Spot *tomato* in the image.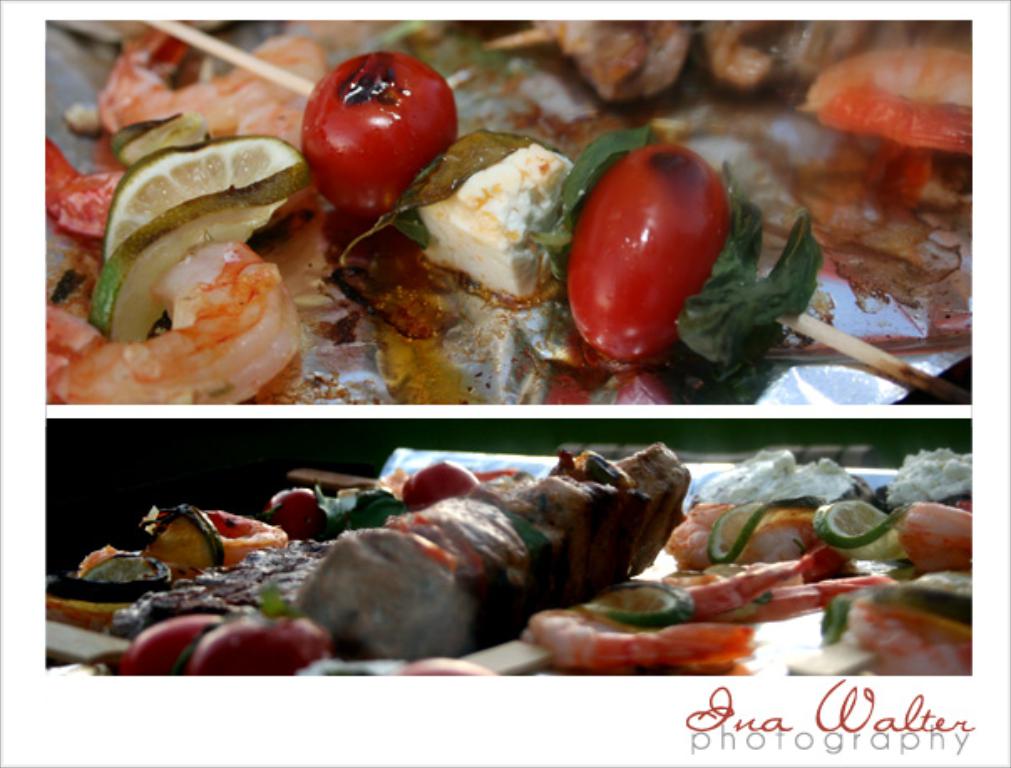
*tomato* found at [296, 49, 455, 209].
